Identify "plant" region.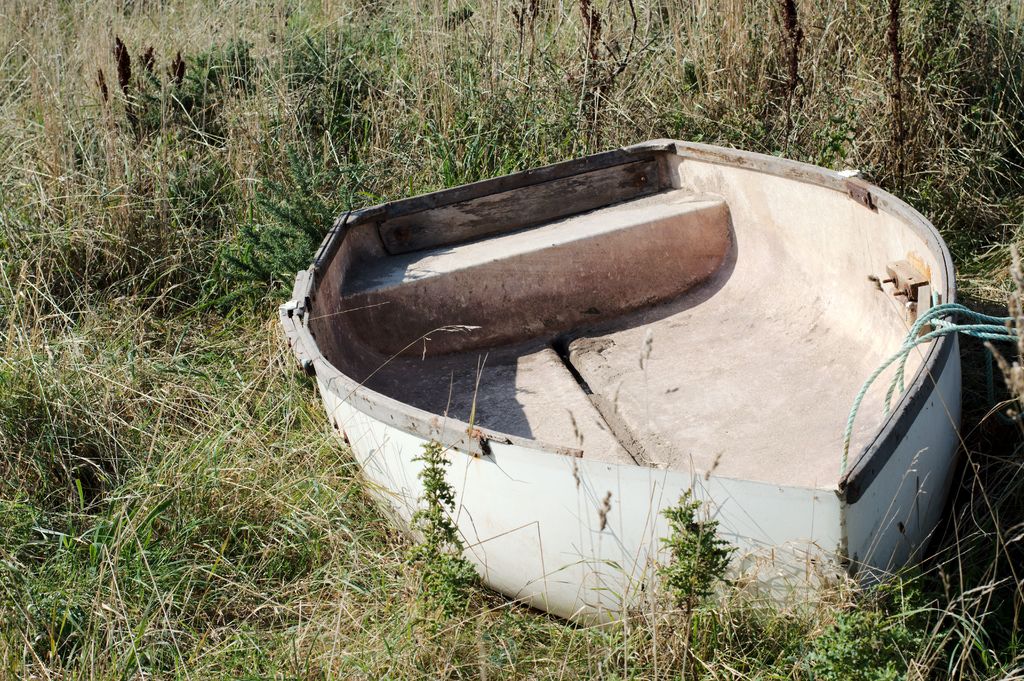
Region: box(803, 588, 955, 680).
